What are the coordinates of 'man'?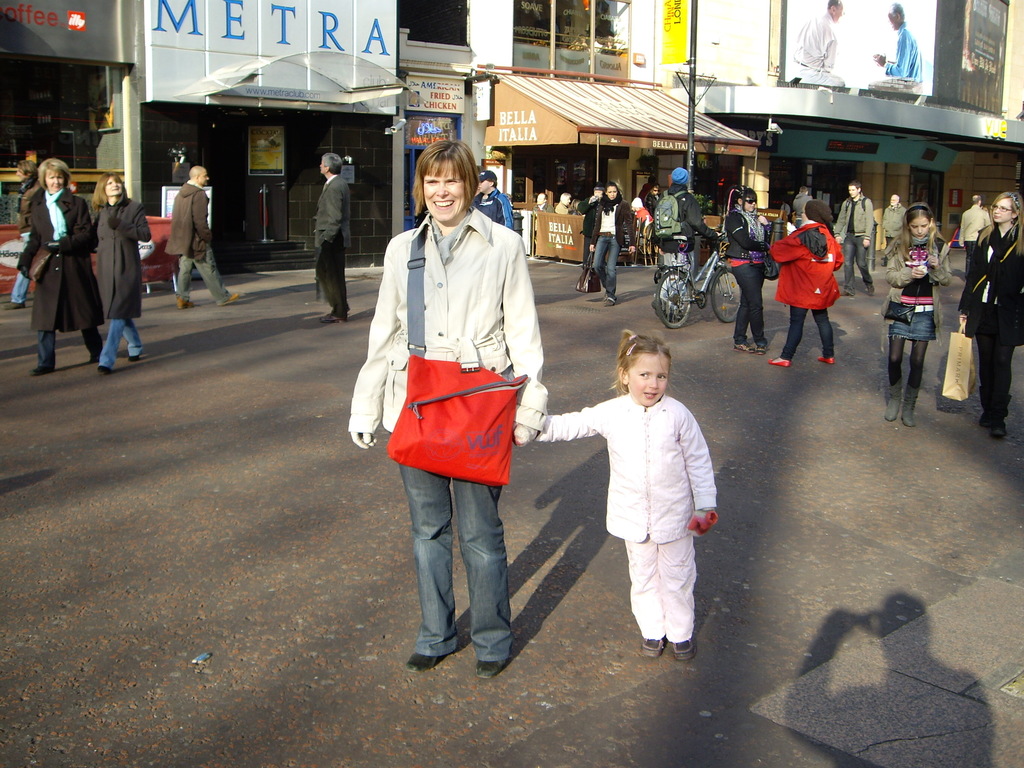
left=862, top=1, right=928, bottom=96.
